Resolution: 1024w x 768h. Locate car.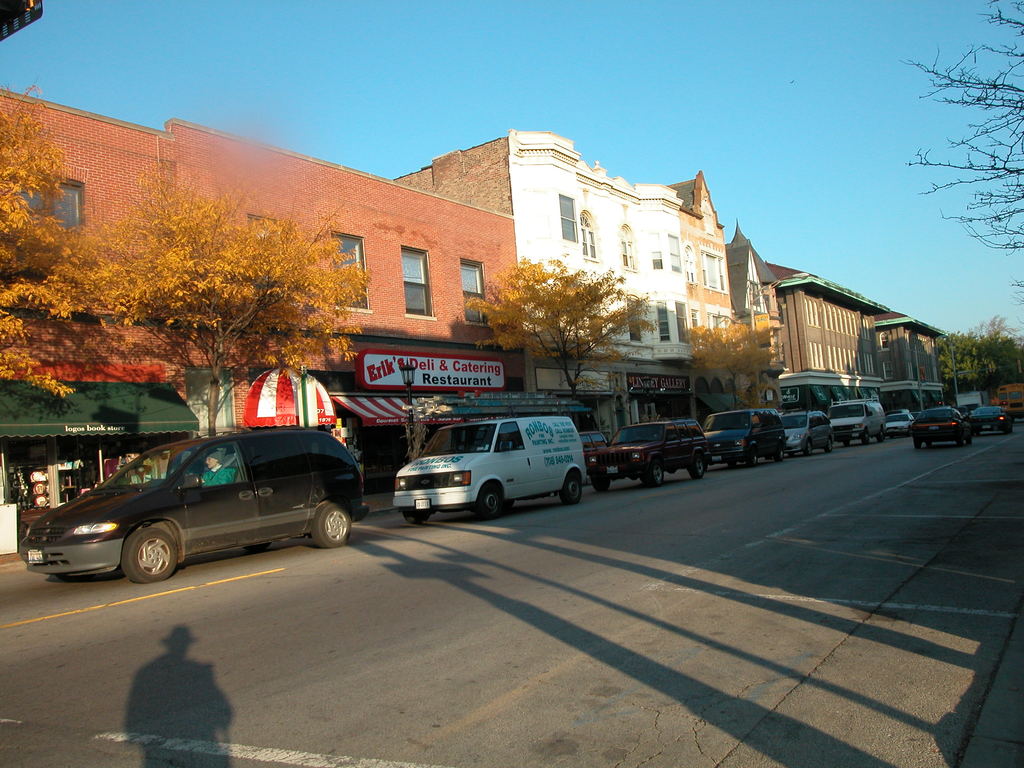
rect(881, 412, 911, 436).
